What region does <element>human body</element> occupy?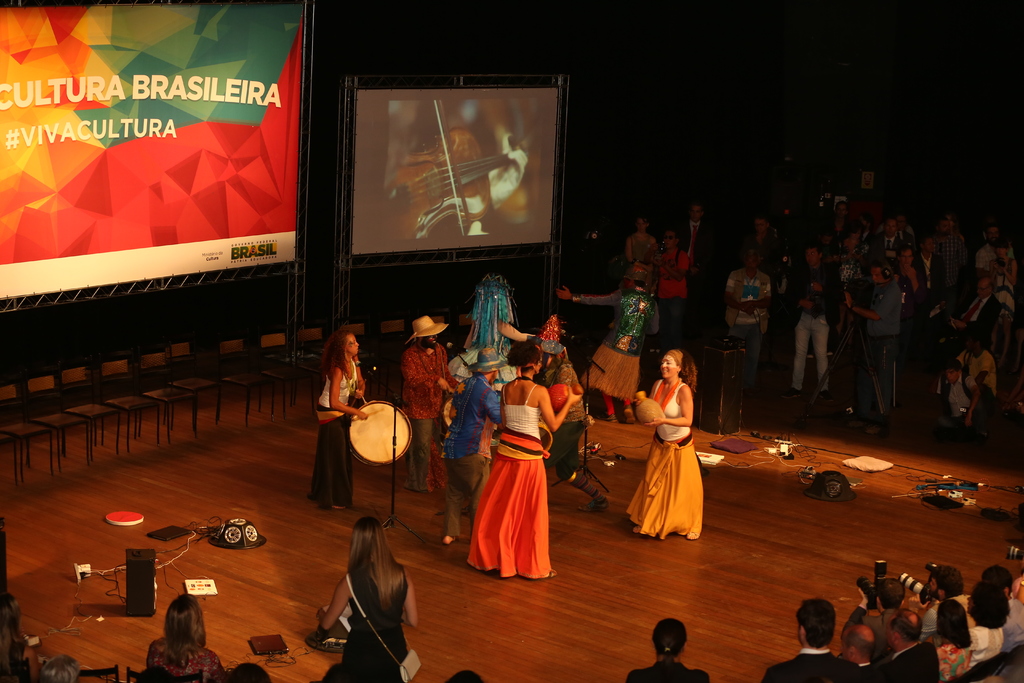
x1=397 y1=337 x2=451 y2=493.
